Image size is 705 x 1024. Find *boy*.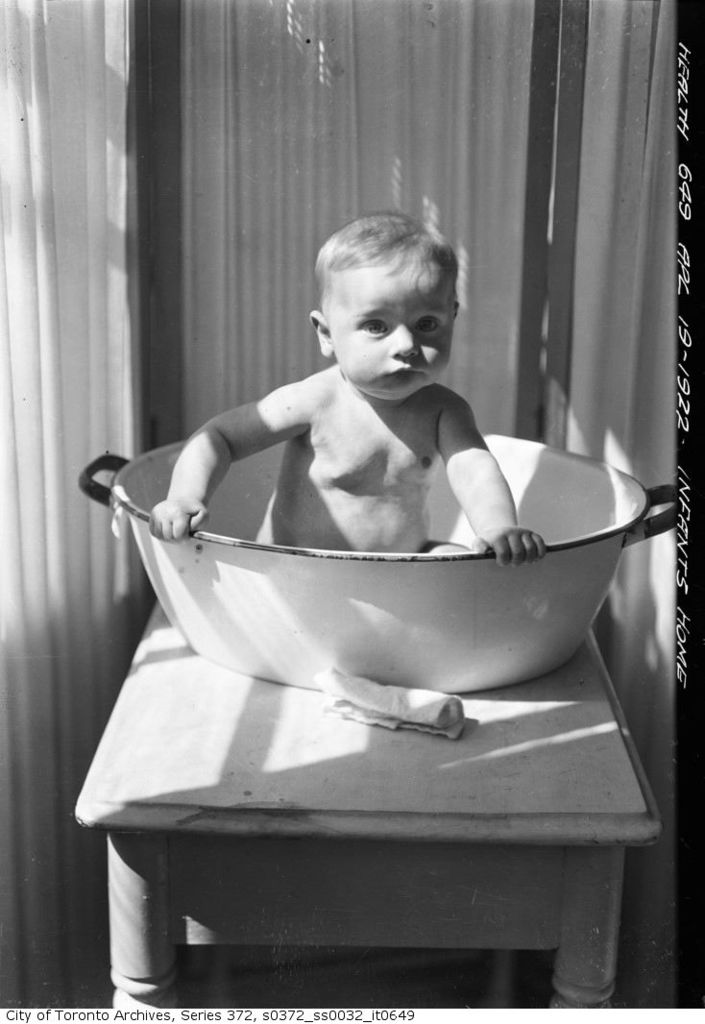
{"left": 134, "top": 244, "right": 622, "bottom": 647}.
